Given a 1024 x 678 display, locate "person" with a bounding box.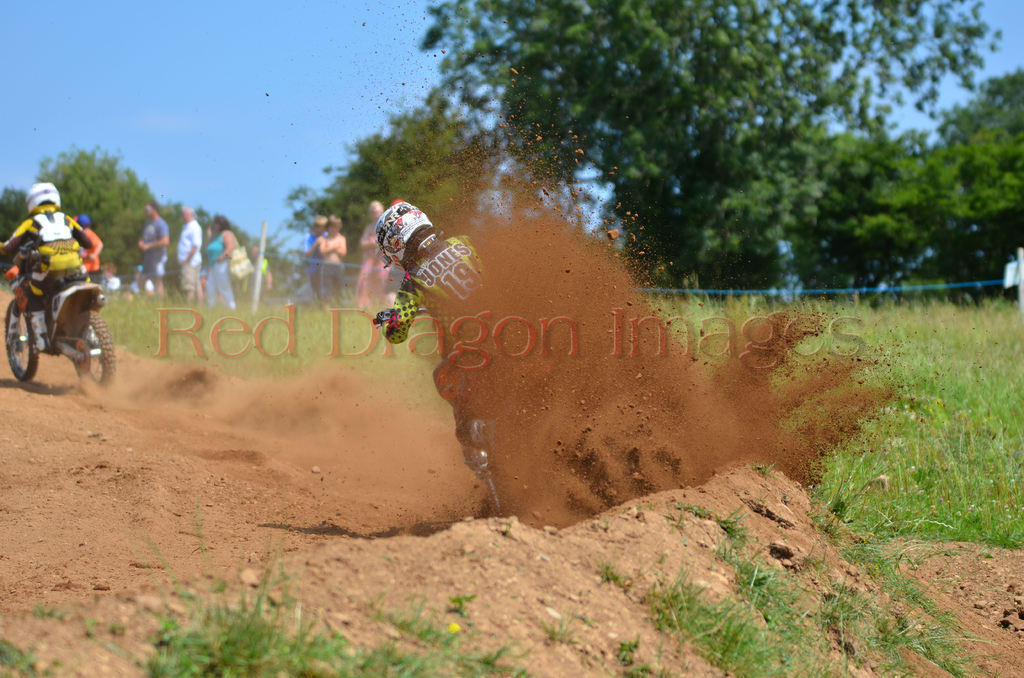
Located: [177,206,209,305].
